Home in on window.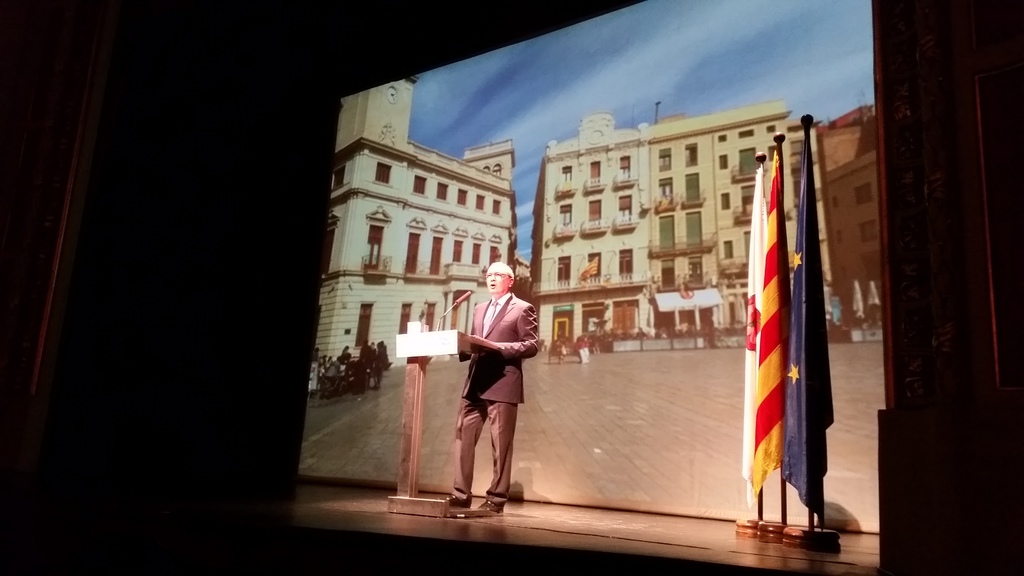
Homed in at 586 196 605 231.
